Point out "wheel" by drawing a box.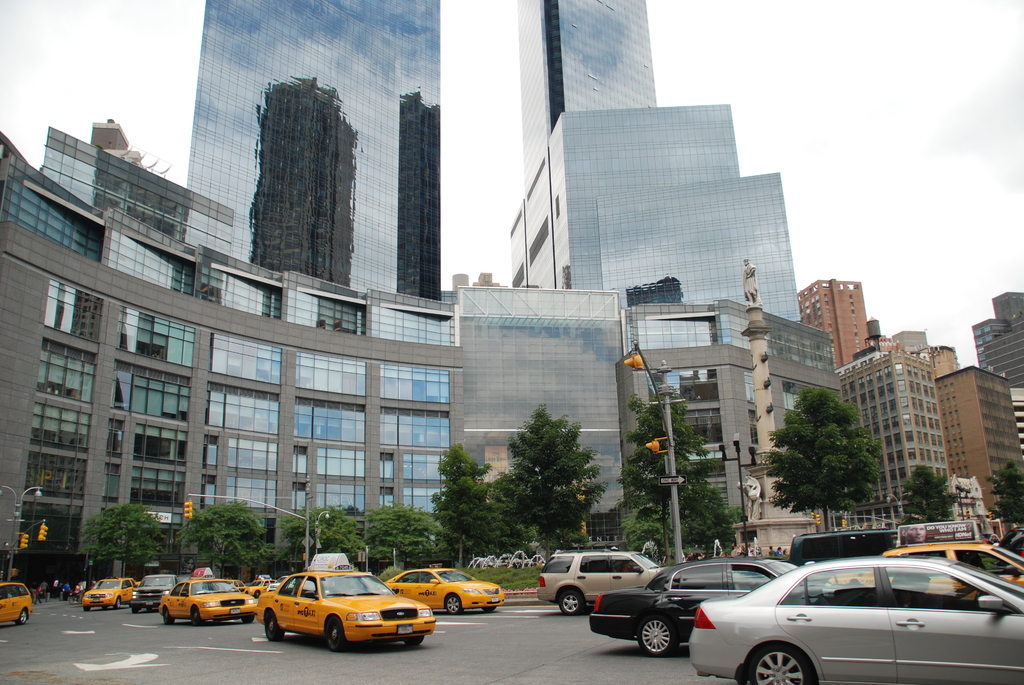
bbox=(131, 606, 139, 613).
